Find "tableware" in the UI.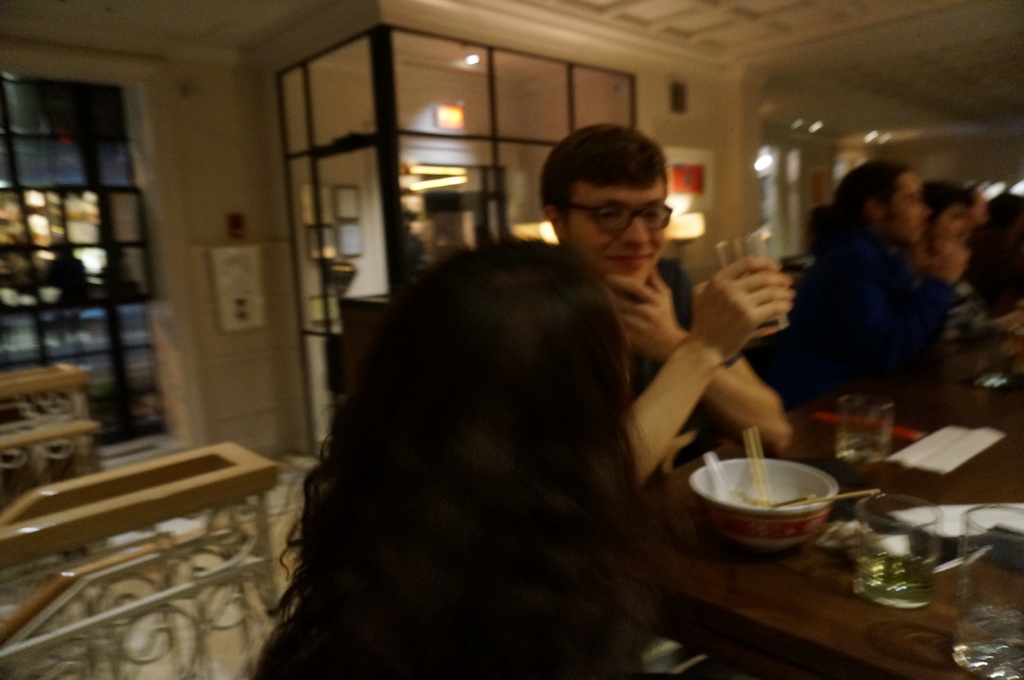
UI element at <region>690, 454, 872, 554</region>.
